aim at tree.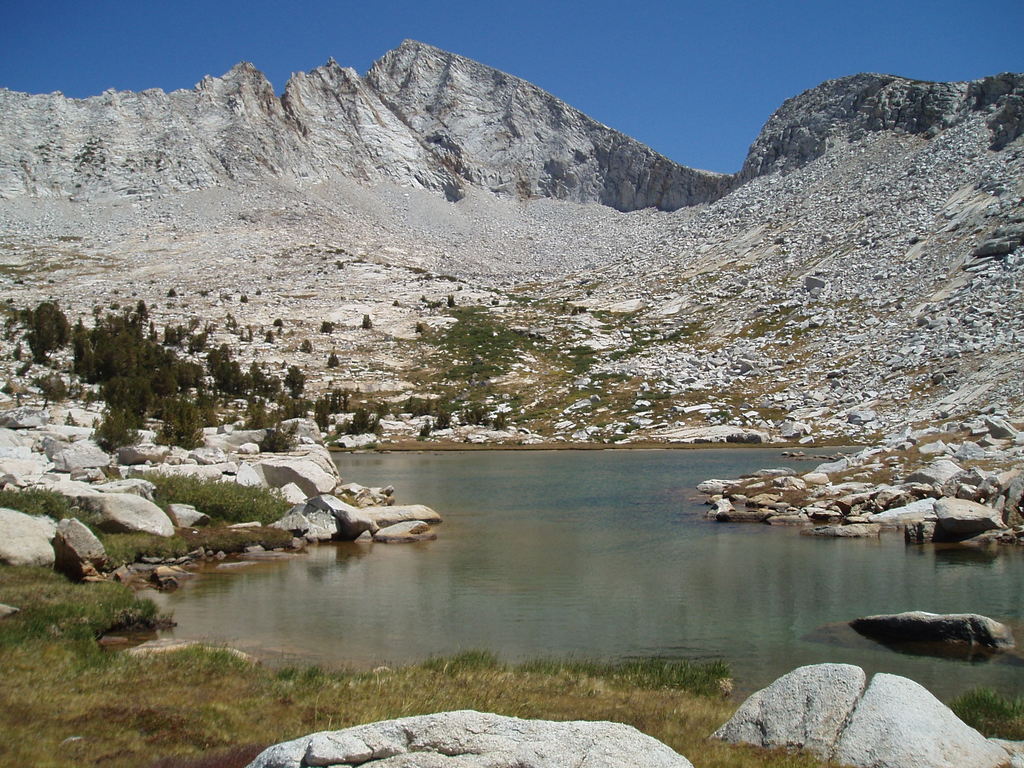
Aimed at BBox(26, 300, 74, 366).
